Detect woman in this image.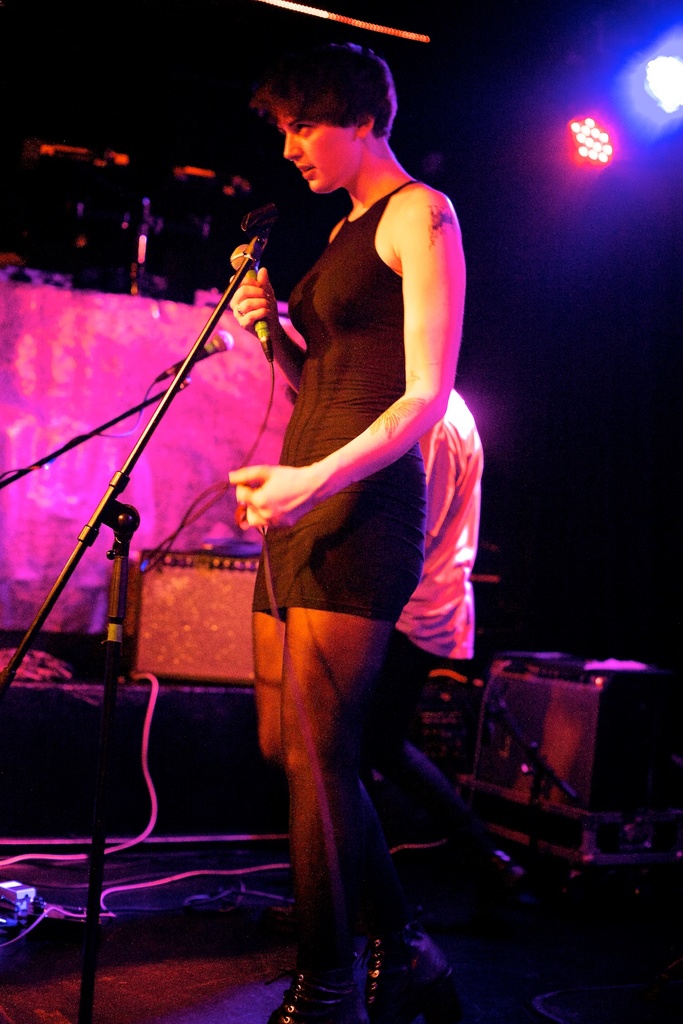
Detection: box(211, 33, 475, 991).
